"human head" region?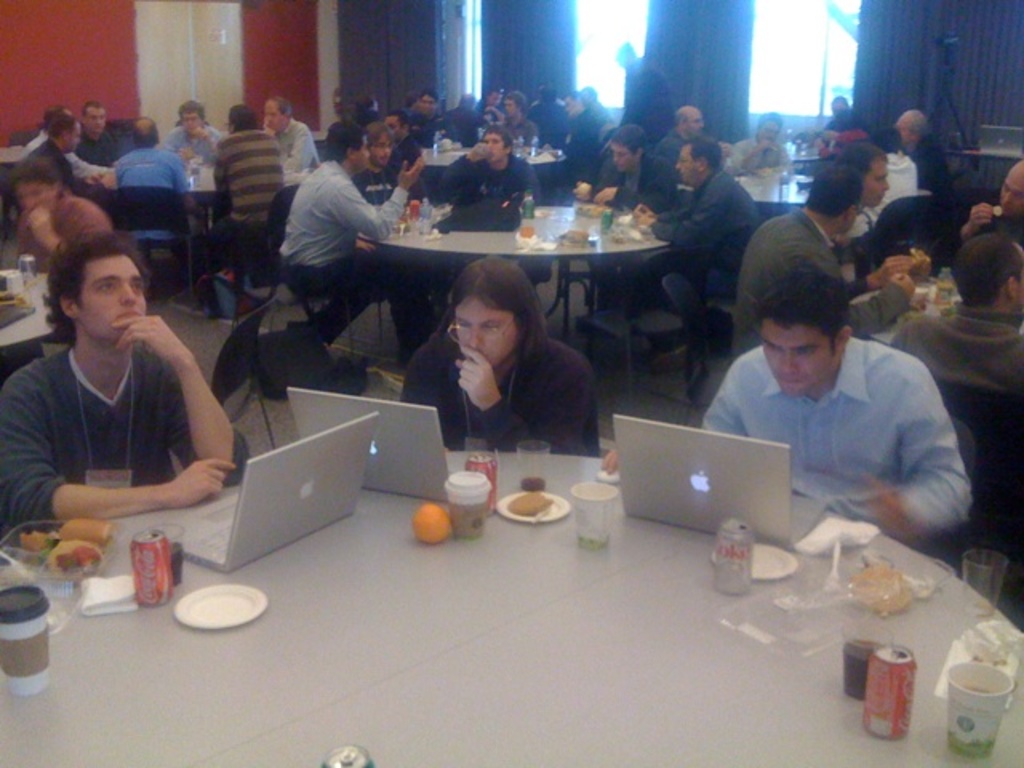
760, 272, 853, 398
